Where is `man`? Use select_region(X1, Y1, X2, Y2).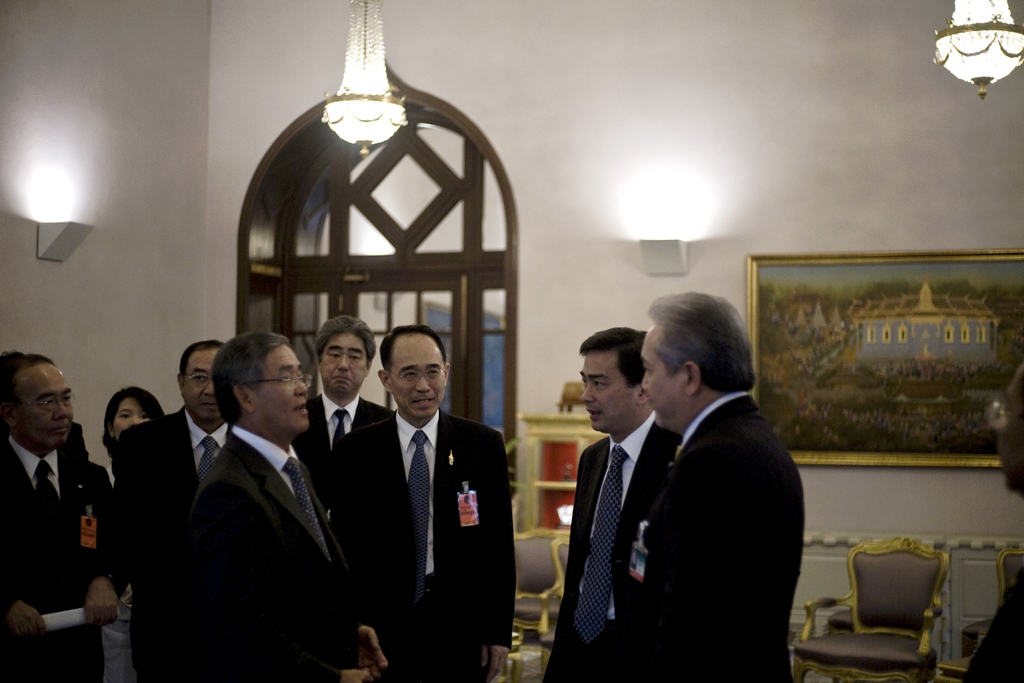
select_region(114, 341, 244, 682).
